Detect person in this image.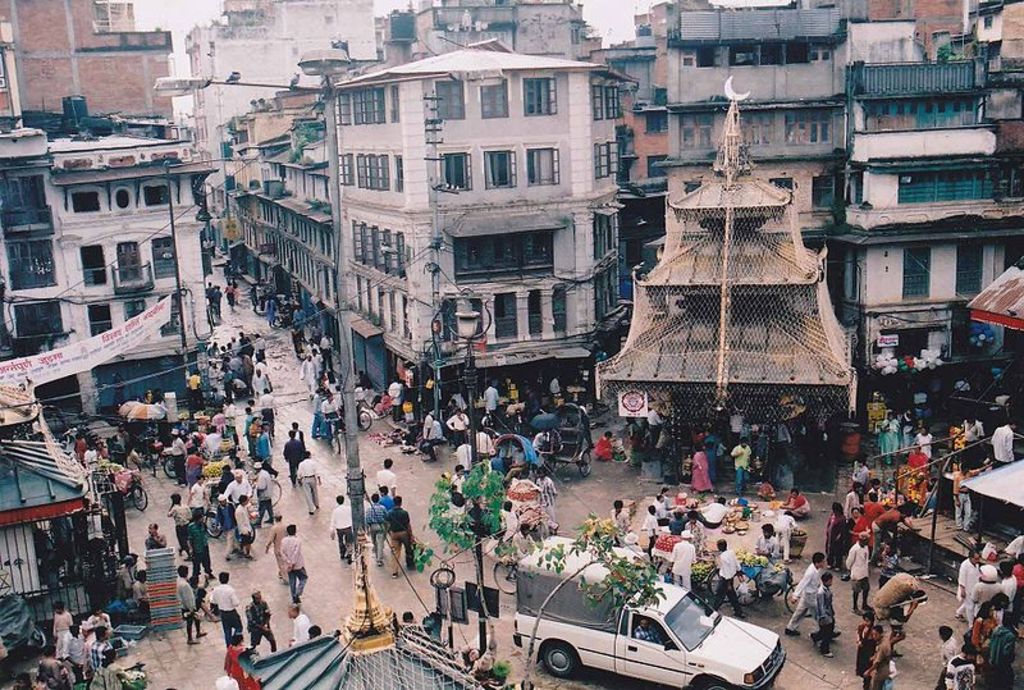
Detection: [534,470,558,520].
